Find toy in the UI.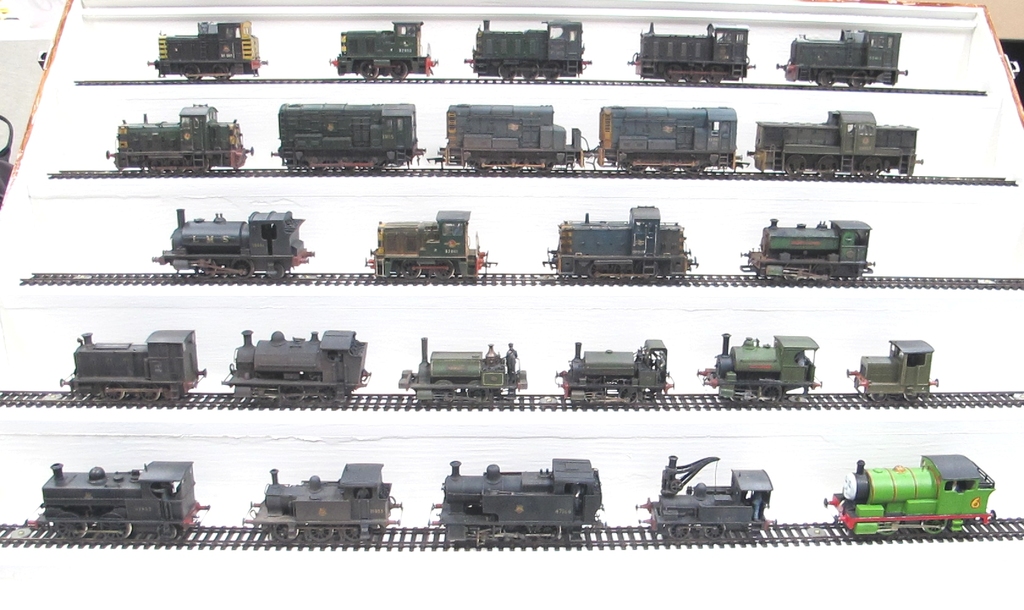
UI element at 46 168 1016 185.
